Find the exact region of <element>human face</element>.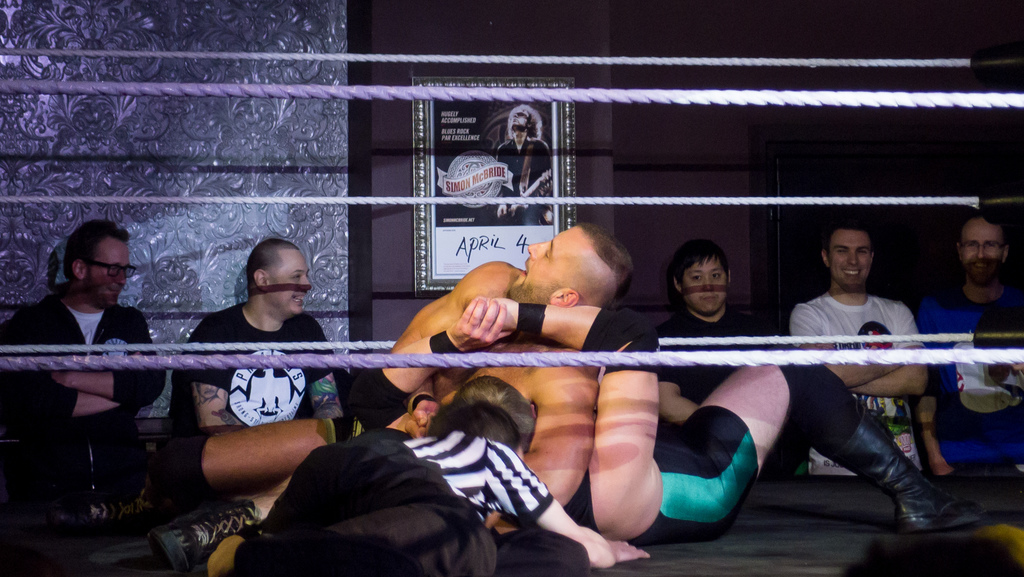
Exact region: l=510, t=111, r=530, b=134.
